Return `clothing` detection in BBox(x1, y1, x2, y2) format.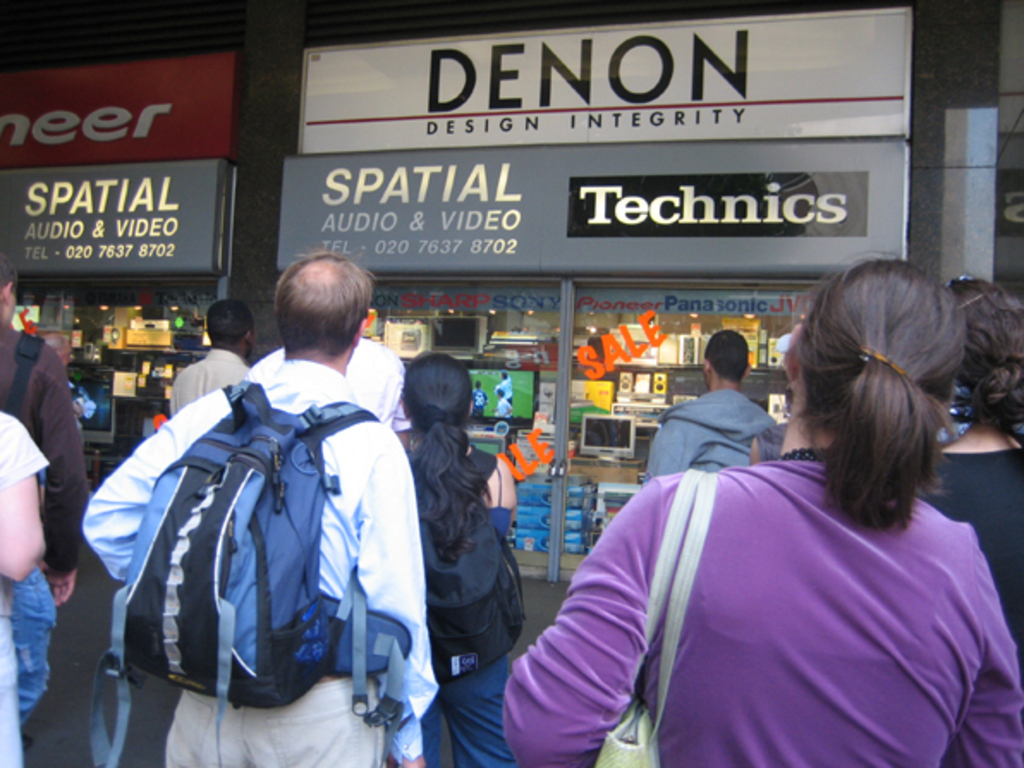
BBox(378, 431, 514, 766).
